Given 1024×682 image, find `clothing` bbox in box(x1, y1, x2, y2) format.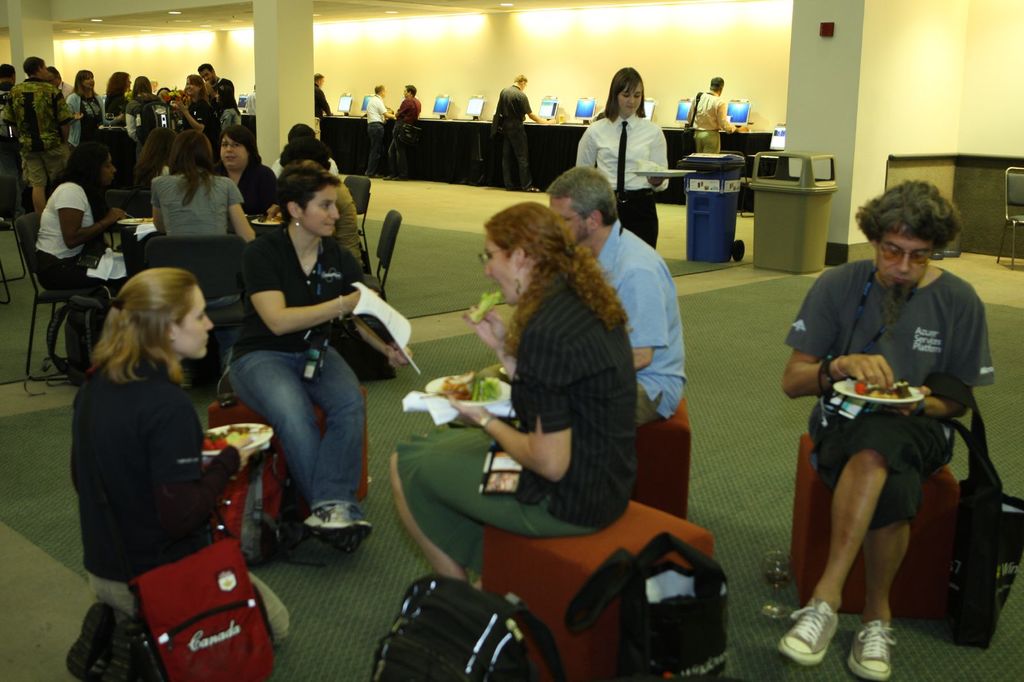
box(685, 88, 738, 154).
